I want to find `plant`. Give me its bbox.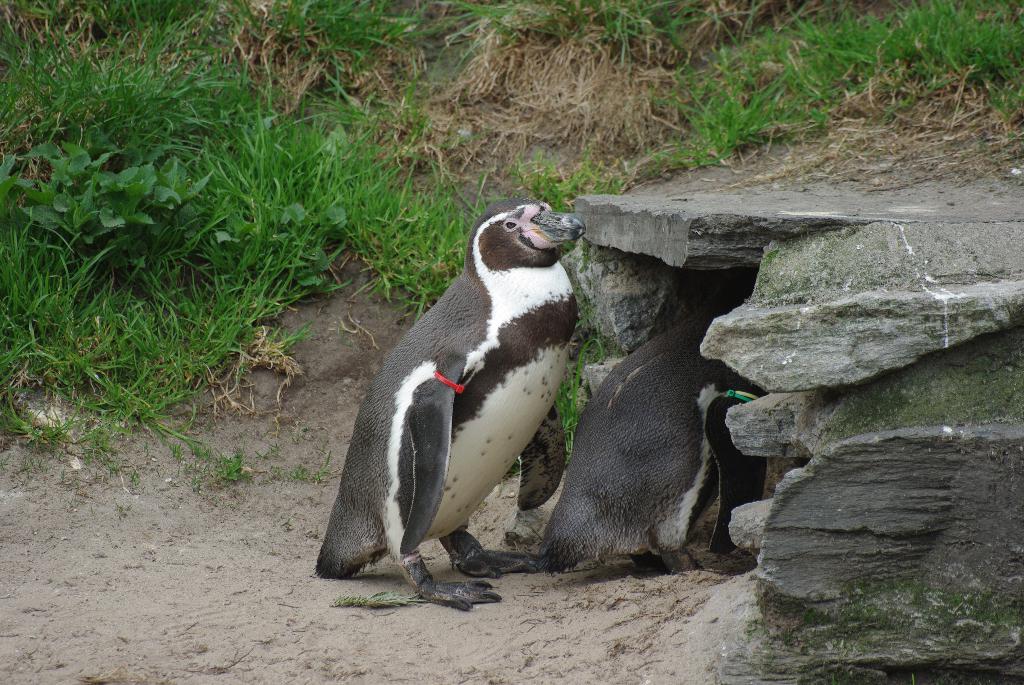
{"left": 172, "top": 446, "right": 257, "bottom": 496}.
